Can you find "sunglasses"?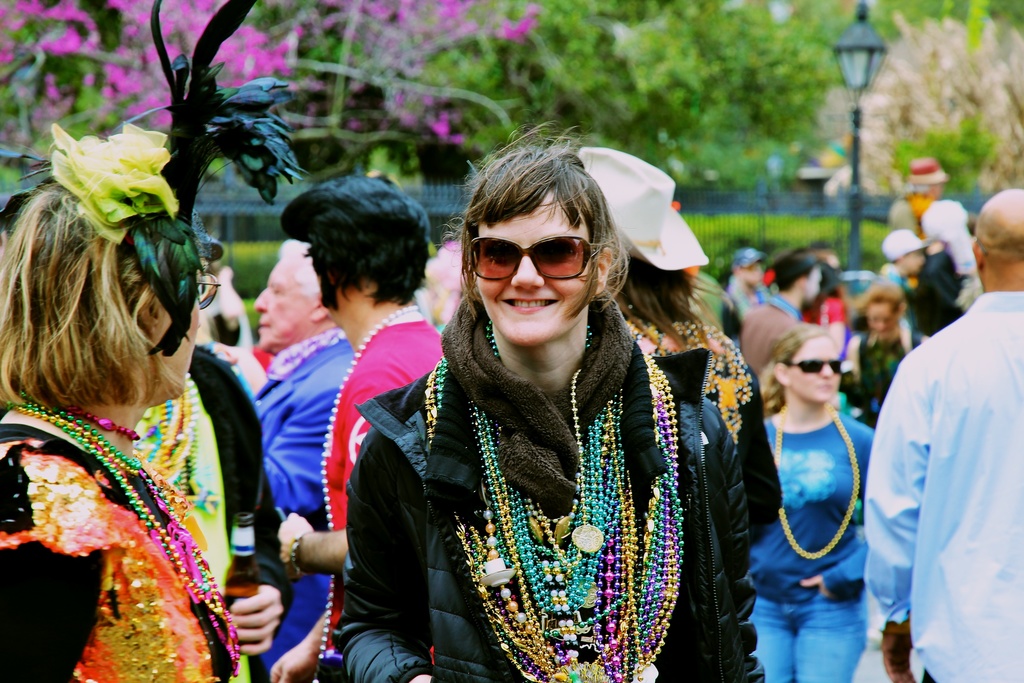
Yes, bounding box: {"left": 772, "top": 359, "right": 845, "bottom": 375}.
